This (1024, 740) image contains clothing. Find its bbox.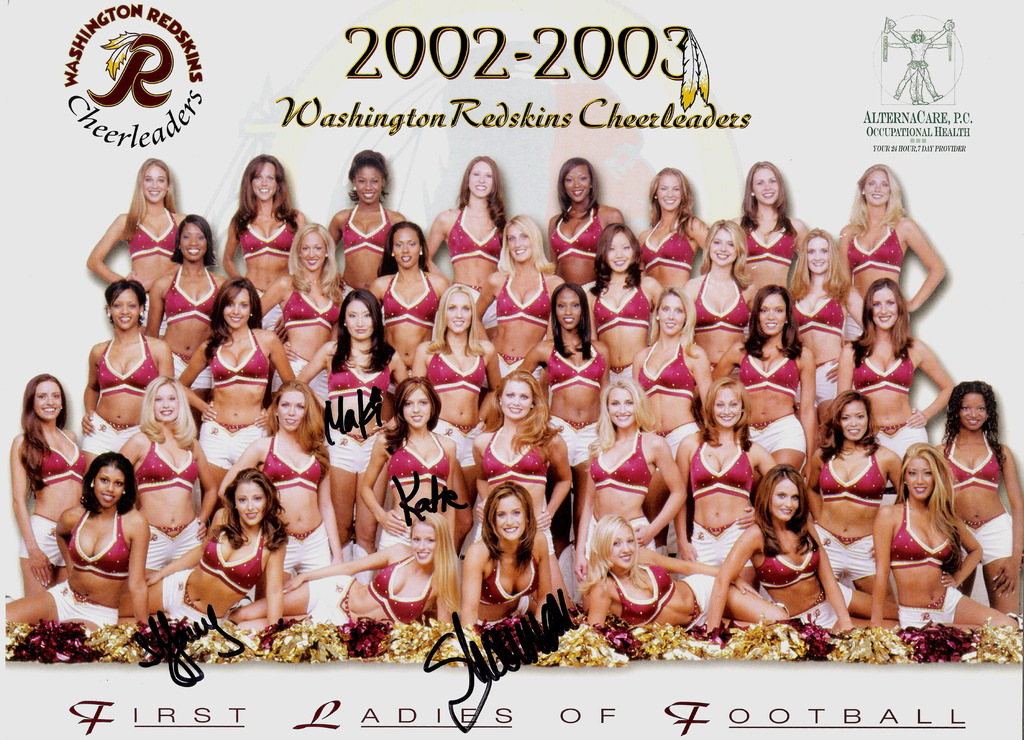
crop(46, 576, 120, 636).
